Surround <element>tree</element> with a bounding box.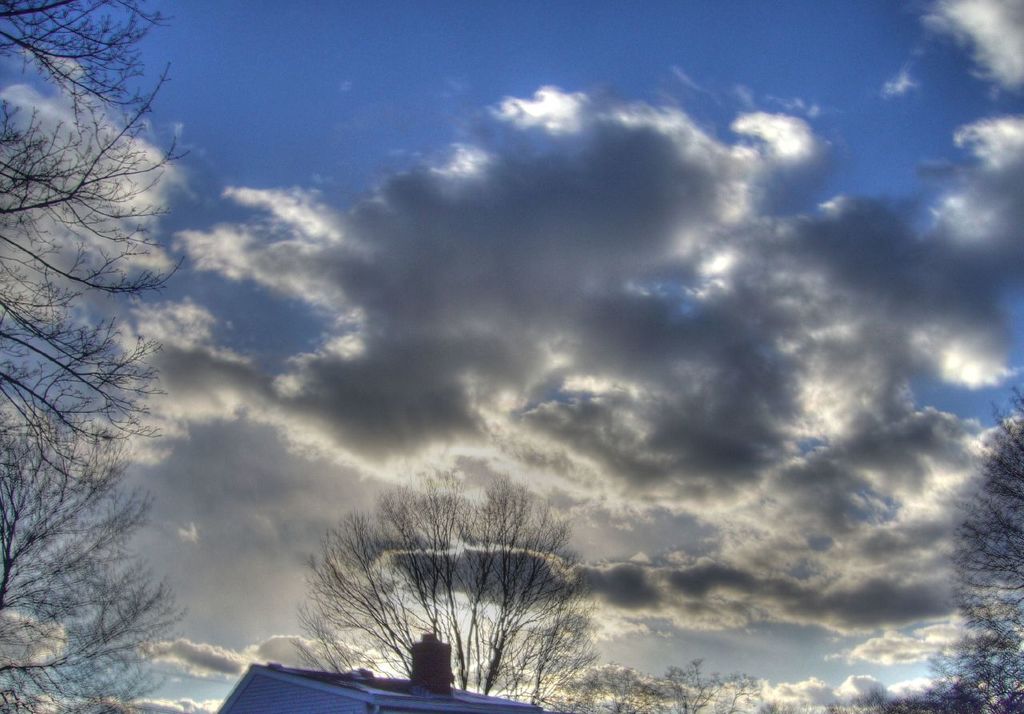
x1=829, y1=688, x2=961, y2=713.
